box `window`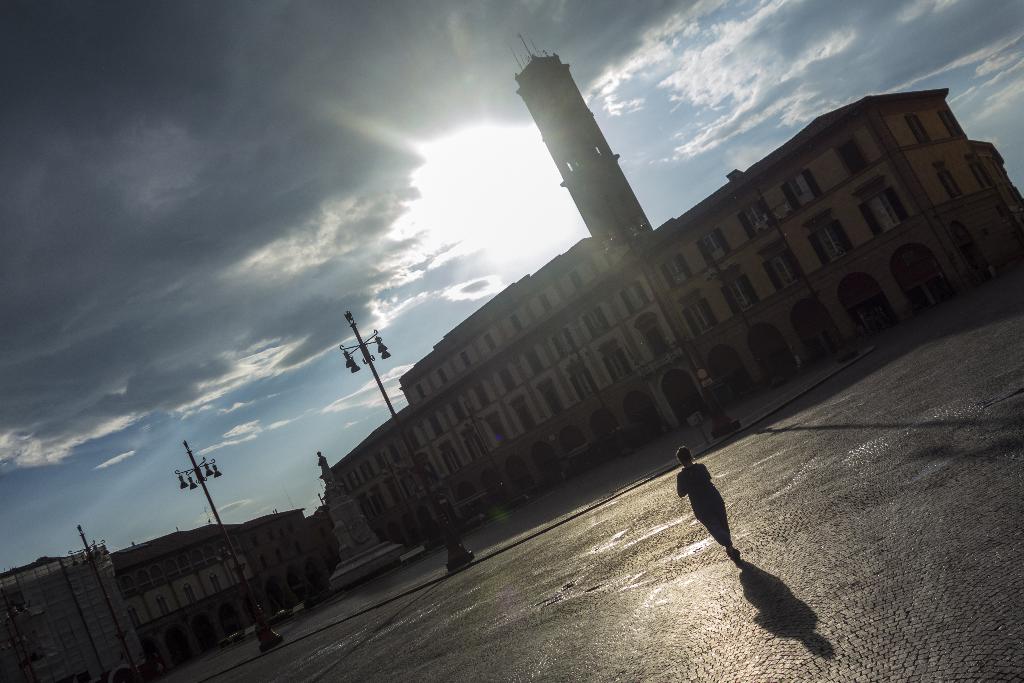
crop(351, 472, 365, 488)
